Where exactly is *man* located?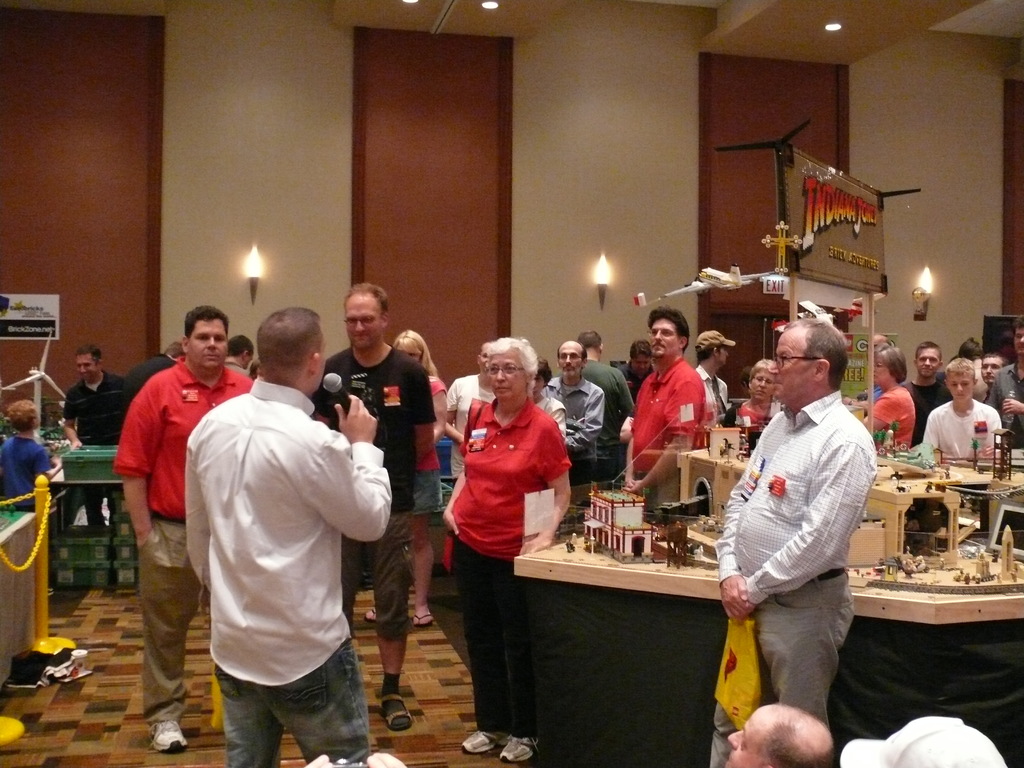
Its bounding box is <bbox>171, 286, 396, 767</bbox>.
